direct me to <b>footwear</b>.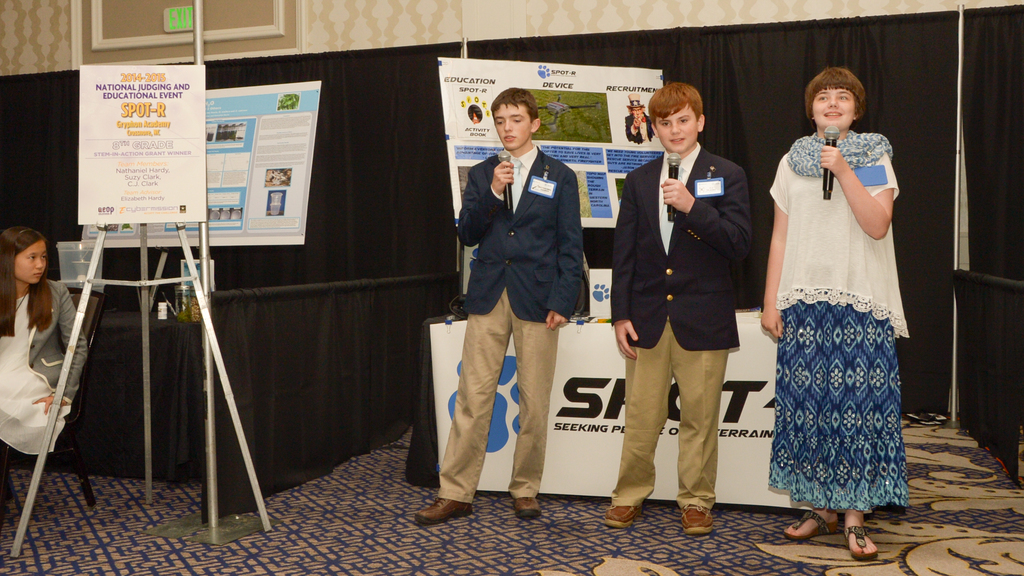
Direction: <bbox>410, 495, 486, 524</bbox>.
